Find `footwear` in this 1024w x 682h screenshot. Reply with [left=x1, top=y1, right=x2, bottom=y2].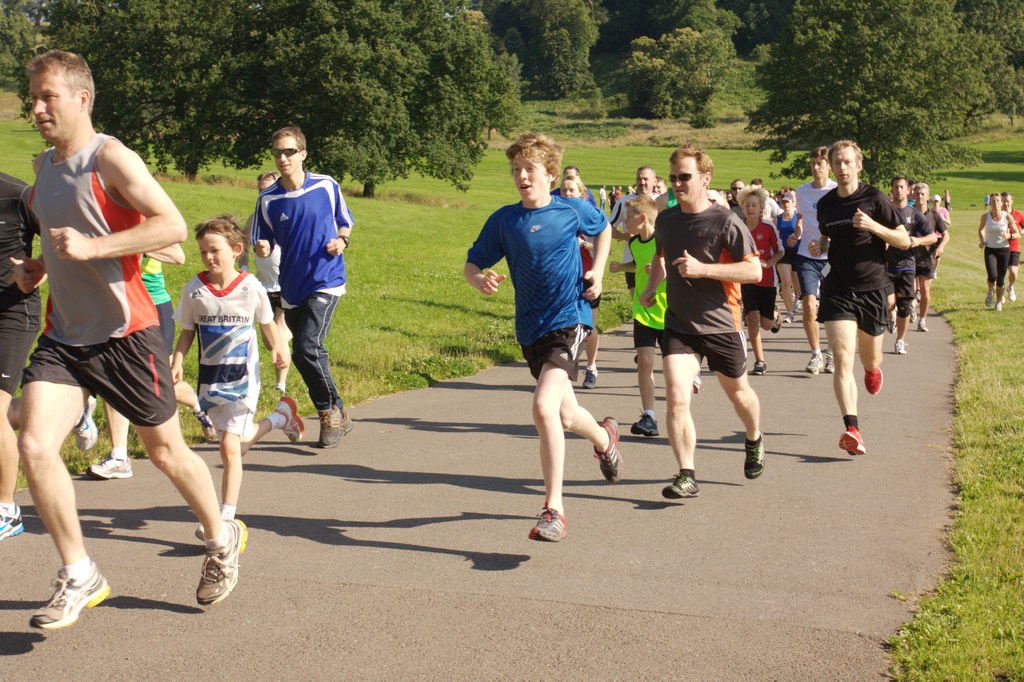
[left=784, top=313, right=794, bottom=323].
